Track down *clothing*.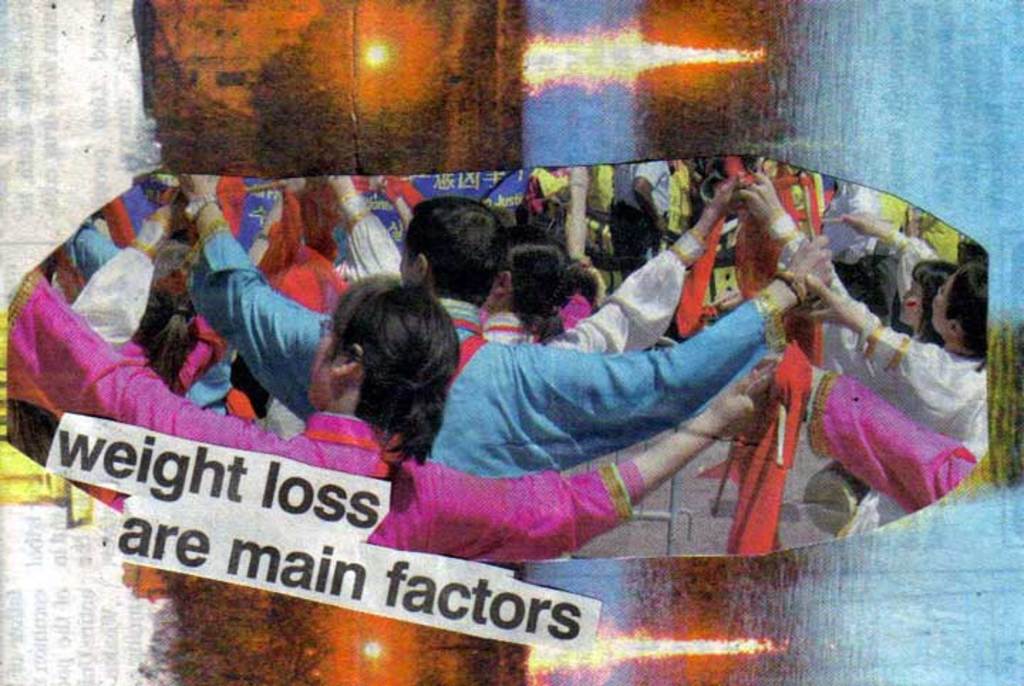
Tracked to 192 276 779 480.
